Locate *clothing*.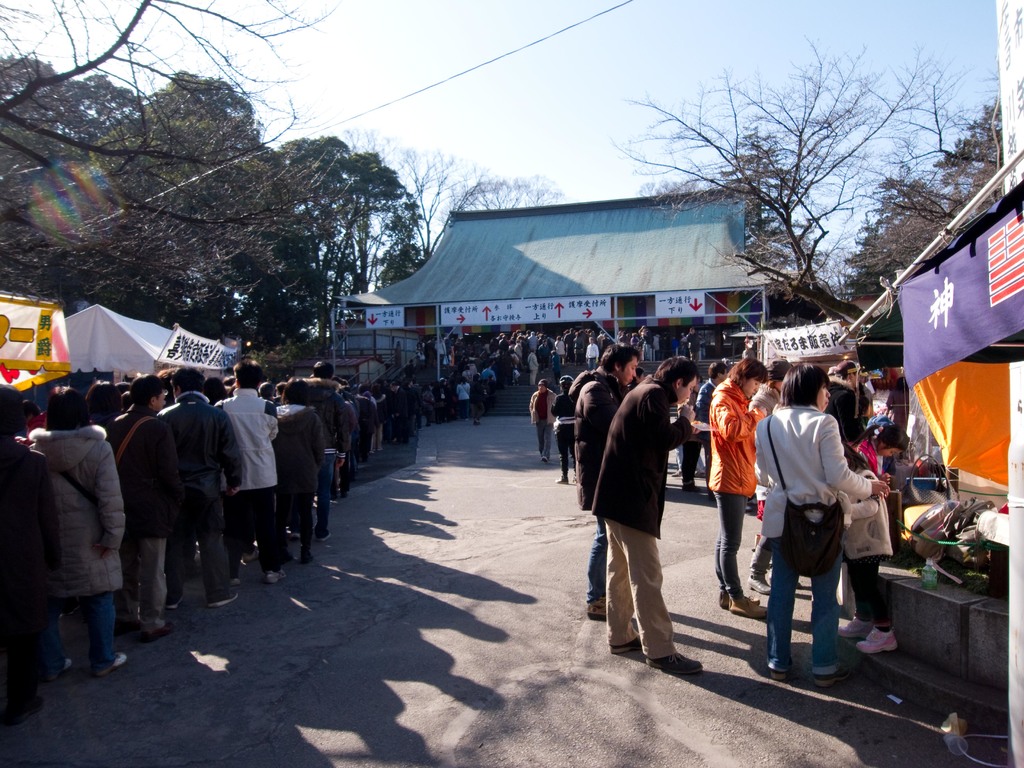
Bounding box: Rect(0, 435, 56, 698).
